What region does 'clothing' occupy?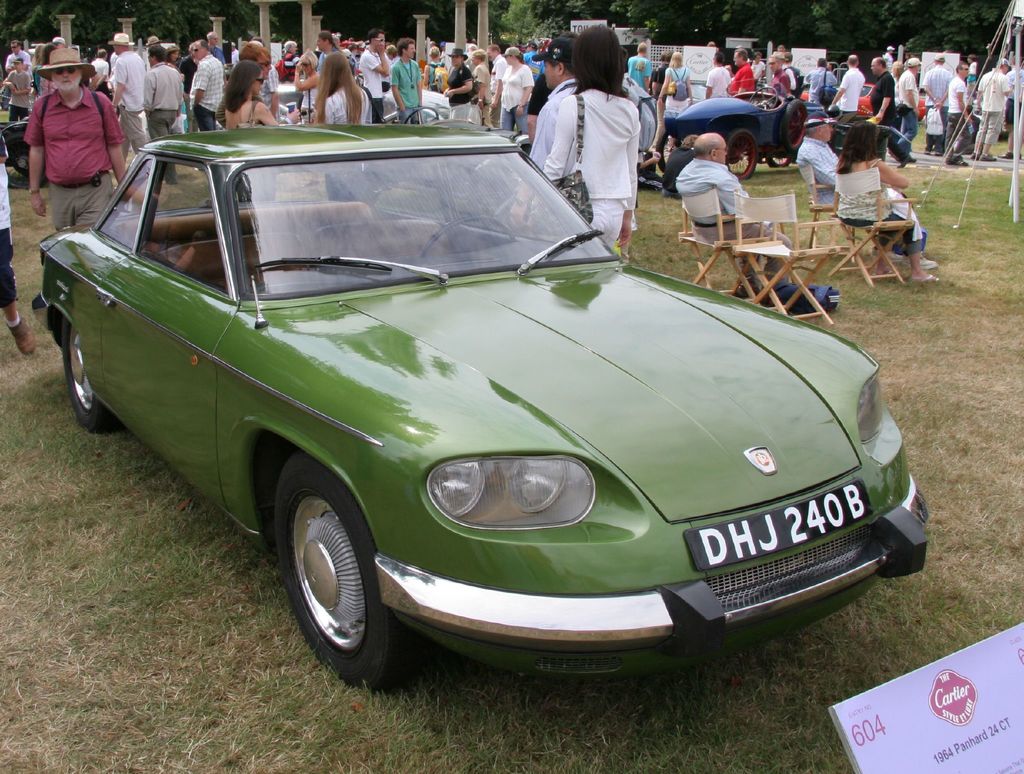
detection(751, 63, 762, 82).
